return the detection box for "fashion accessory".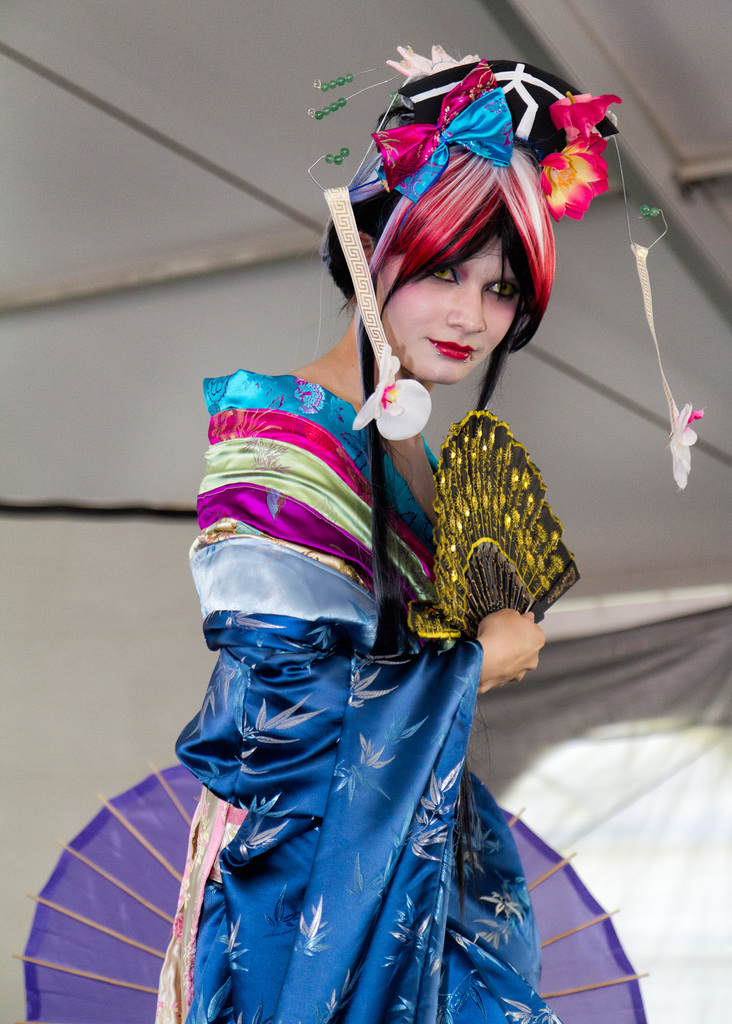
select_region(10, 758, 649, 1023).
